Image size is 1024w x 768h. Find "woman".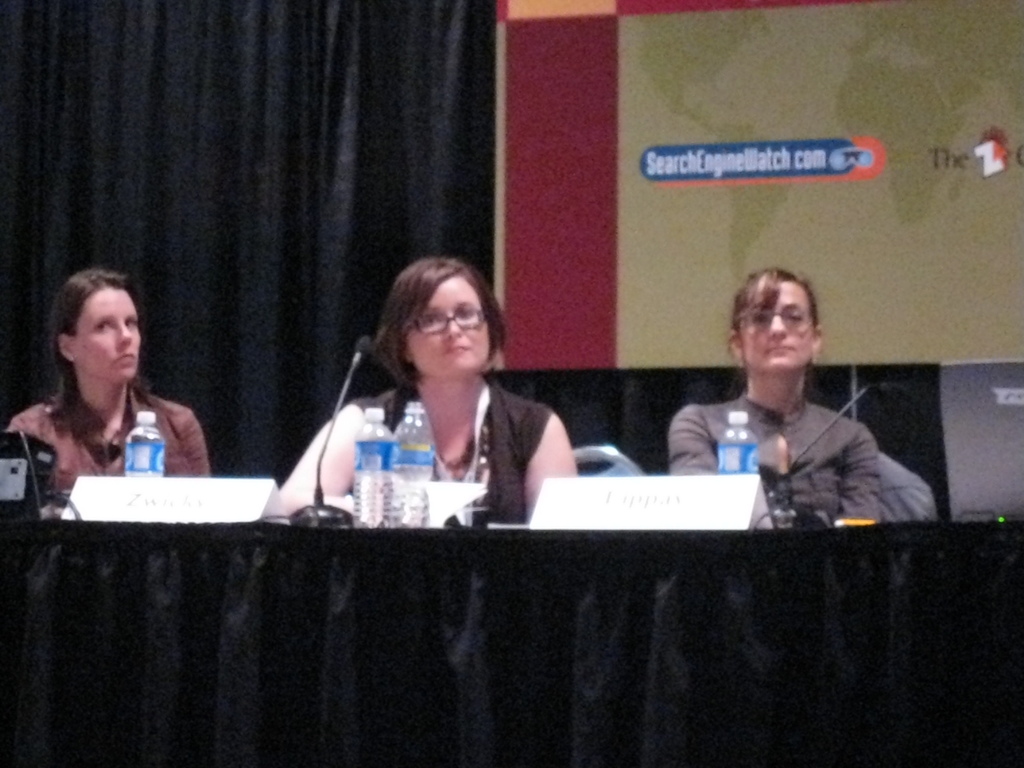
locate(3, 267, 218, 495).
